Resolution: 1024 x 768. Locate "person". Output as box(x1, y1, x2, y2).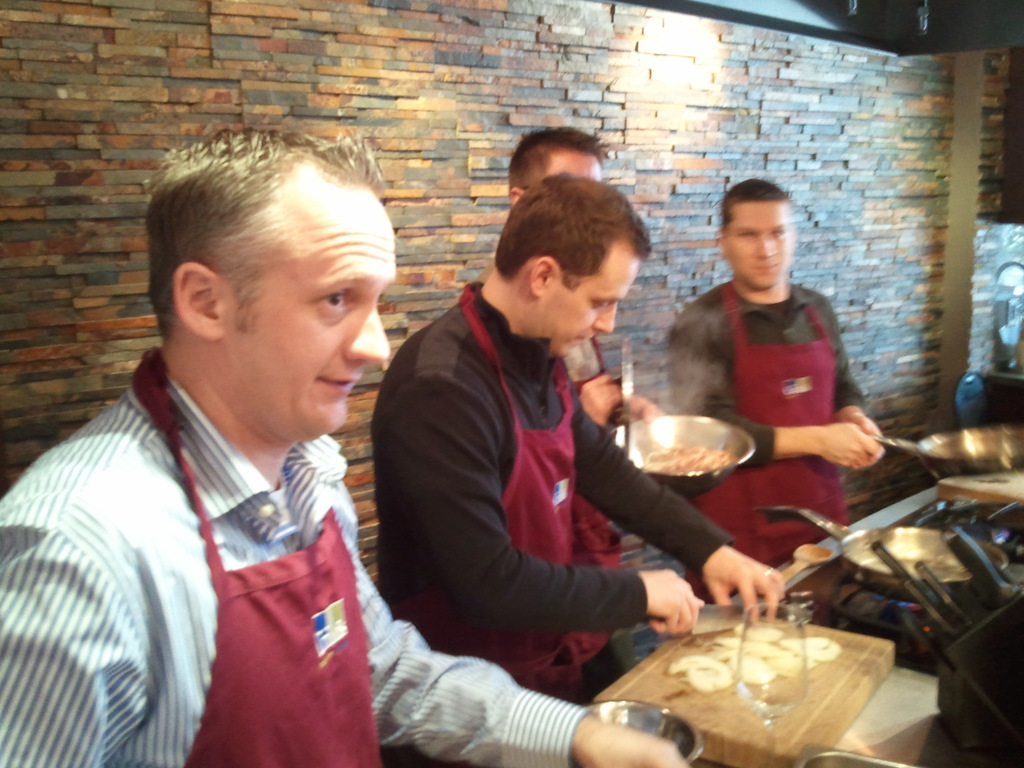
box(0, 125, 692, 767).
